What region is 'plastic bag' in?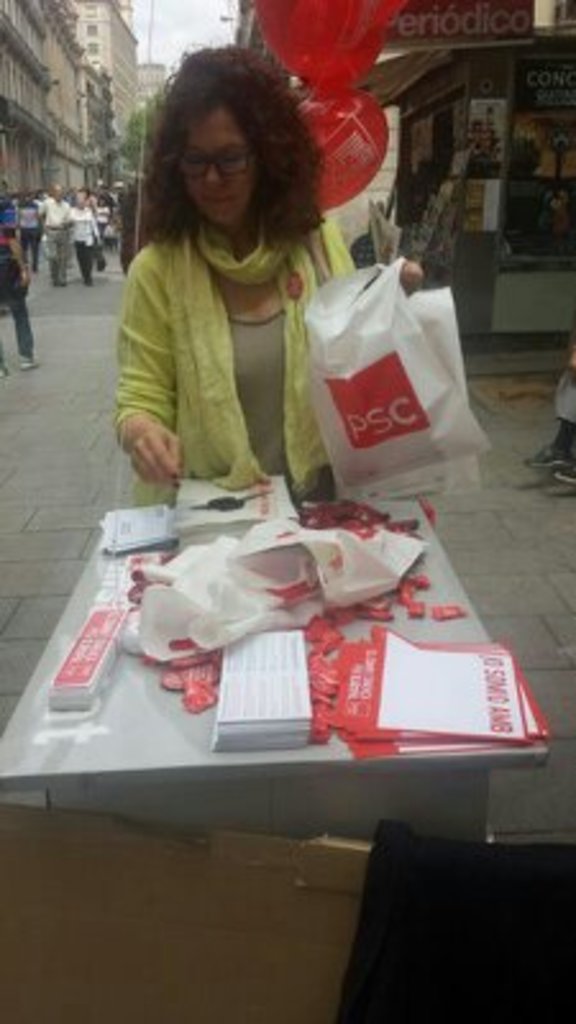
<box>302,253,504,502</box>.
